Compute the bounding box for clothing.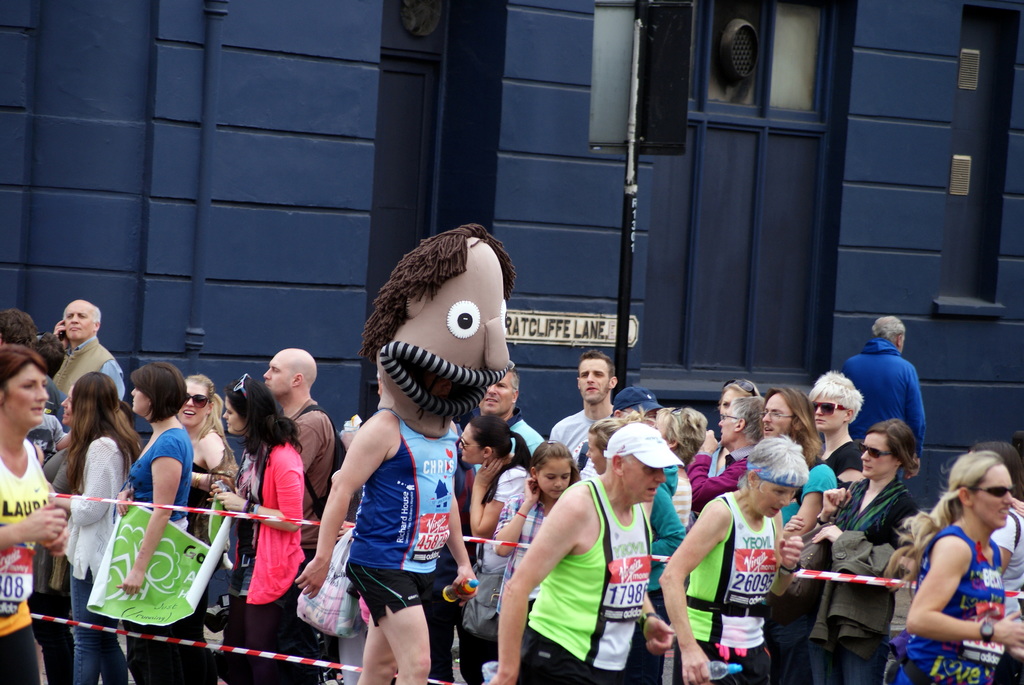
region(522, 476, 639, 684).
